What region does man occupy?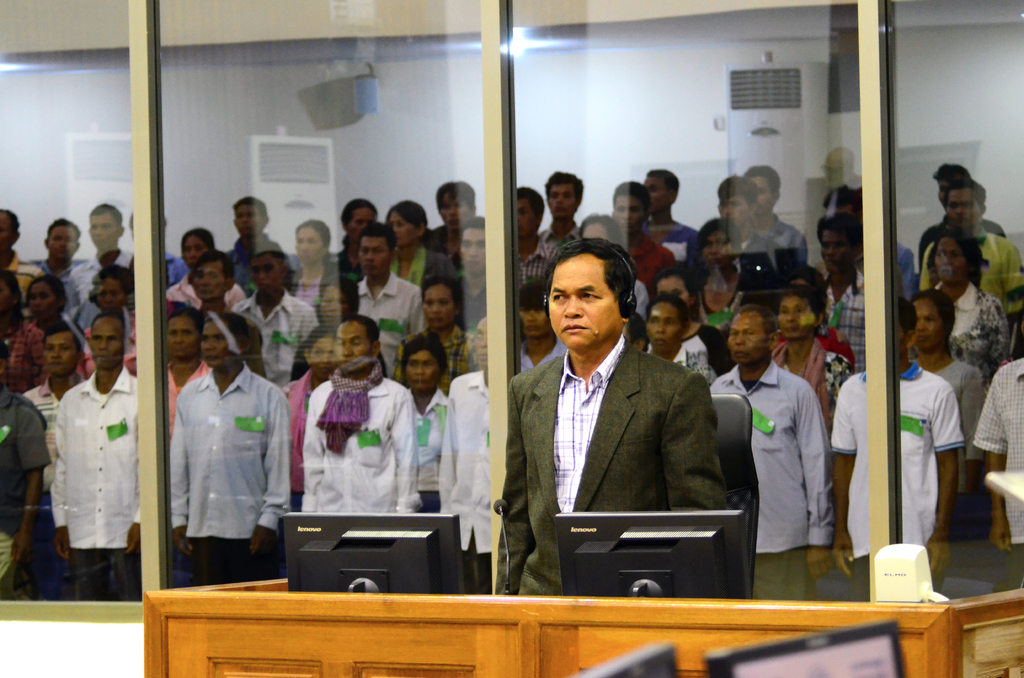
bbox=[230, 249, 317, 385].
